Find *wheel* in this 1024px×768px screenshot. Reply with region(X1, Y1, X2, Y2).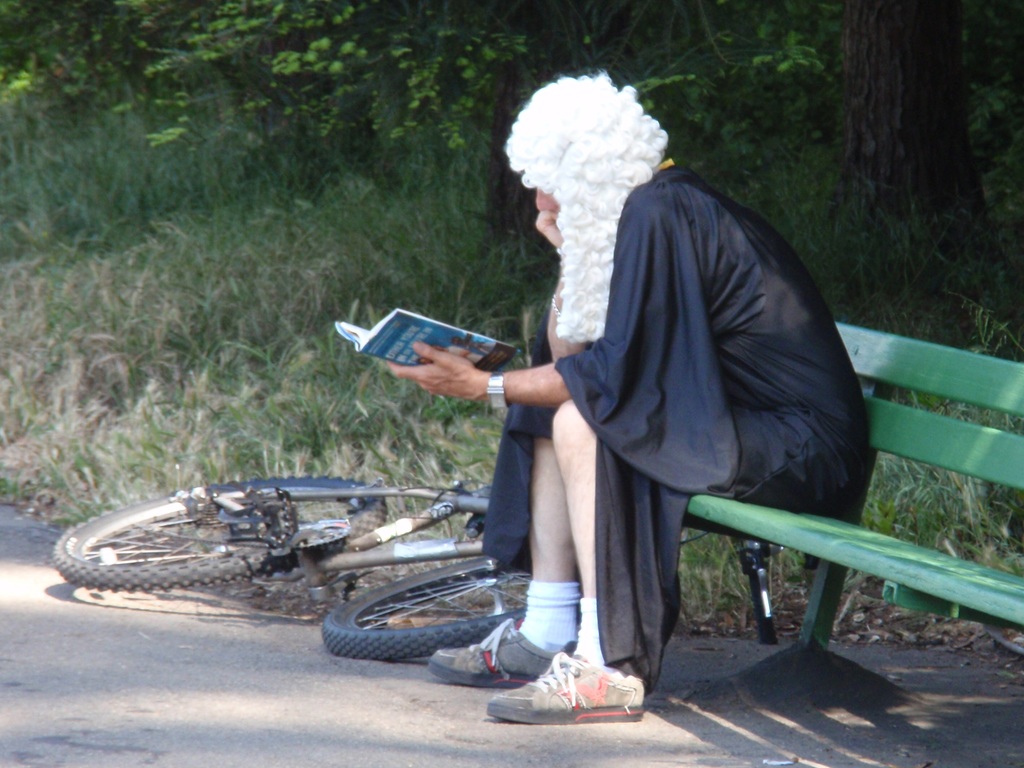
region(318, 557, 526, 660).
